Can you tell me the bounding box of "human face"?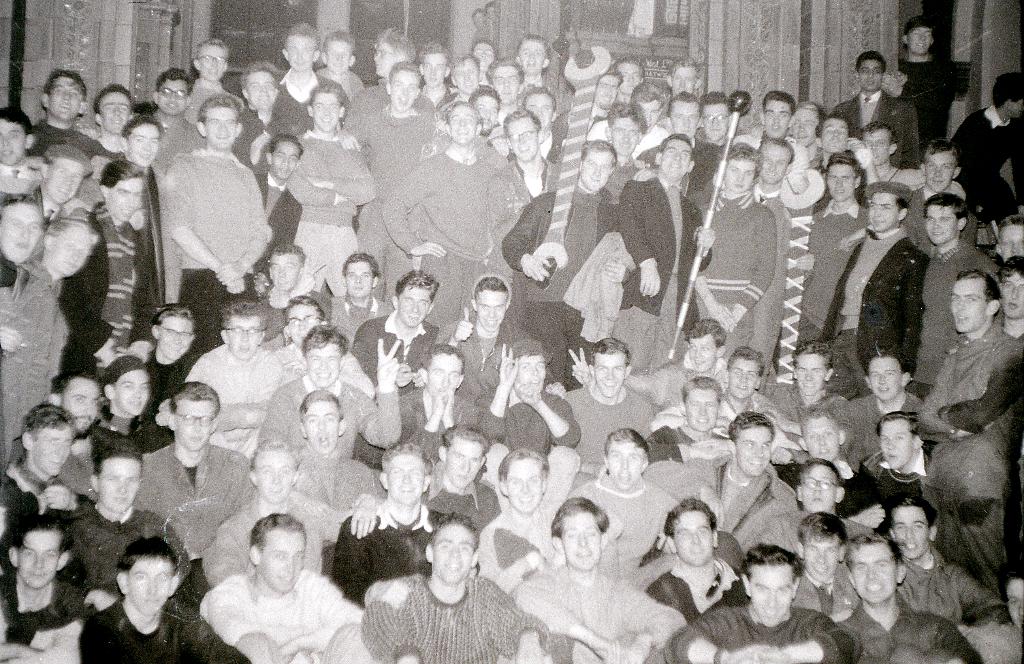
locate(592, 74, 620, 110).
